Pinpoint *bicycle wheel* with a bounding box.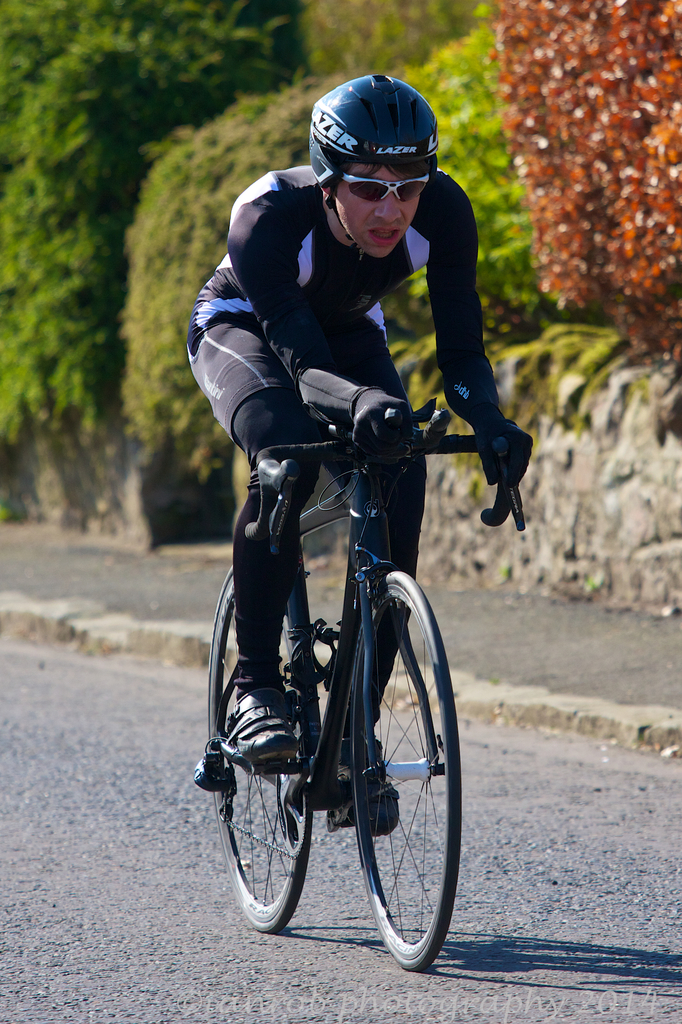
x1=346 y1=567 x2=461 y2=973.
